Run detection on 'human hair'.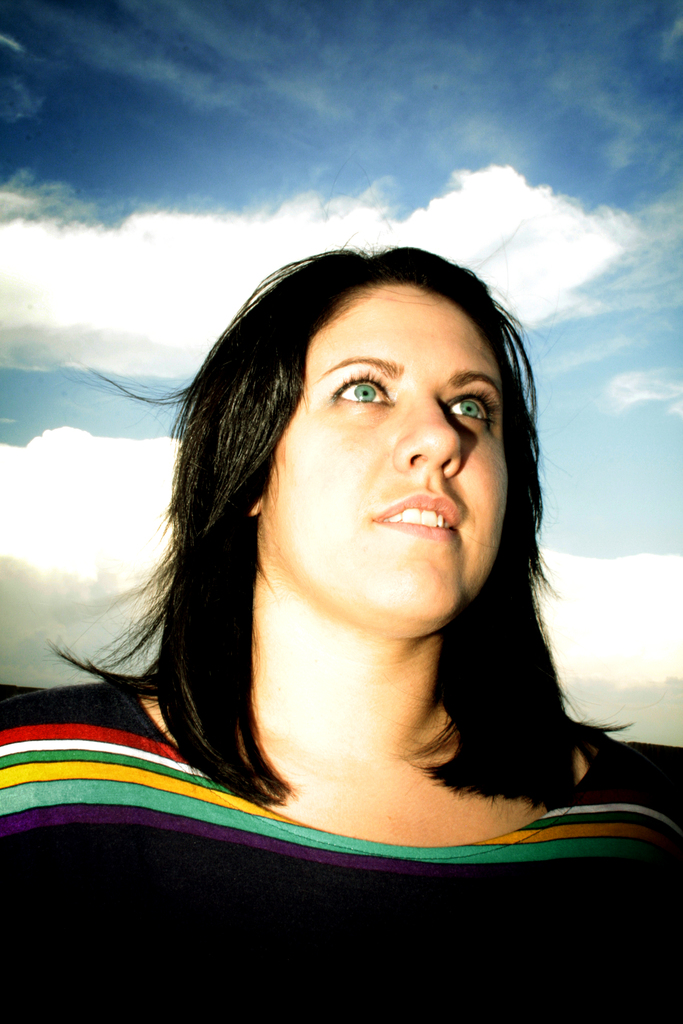
Result: l=51, t=244, r=630, b=804.
